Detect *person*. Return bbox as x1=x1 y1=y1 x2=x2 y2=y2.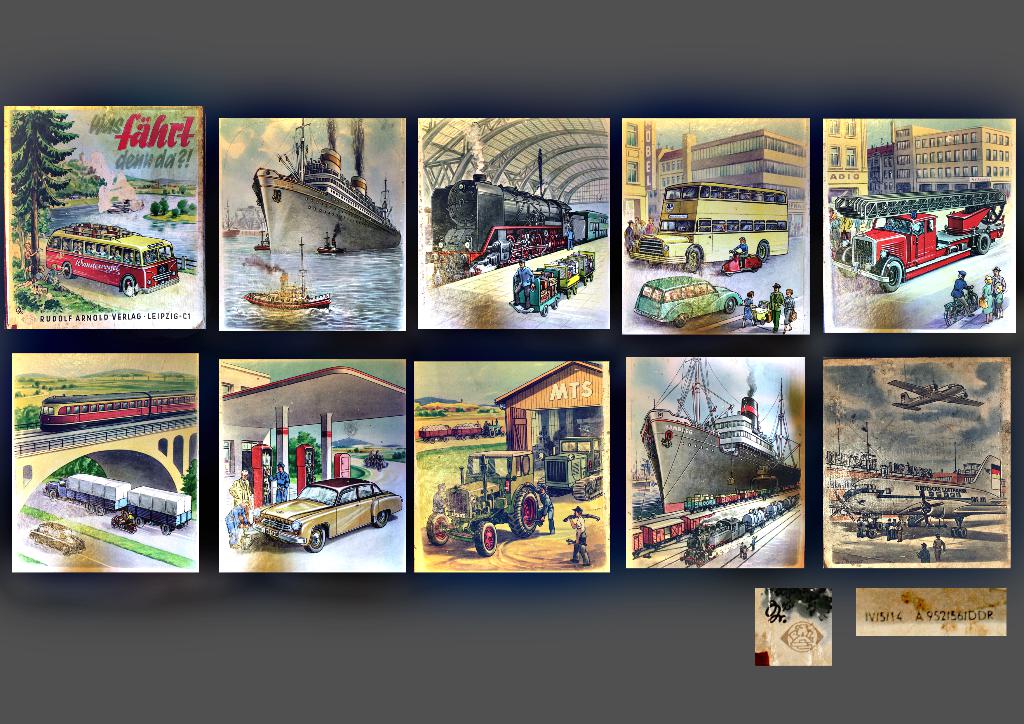
x1=513 y1=257 x2=538 y2=310.
